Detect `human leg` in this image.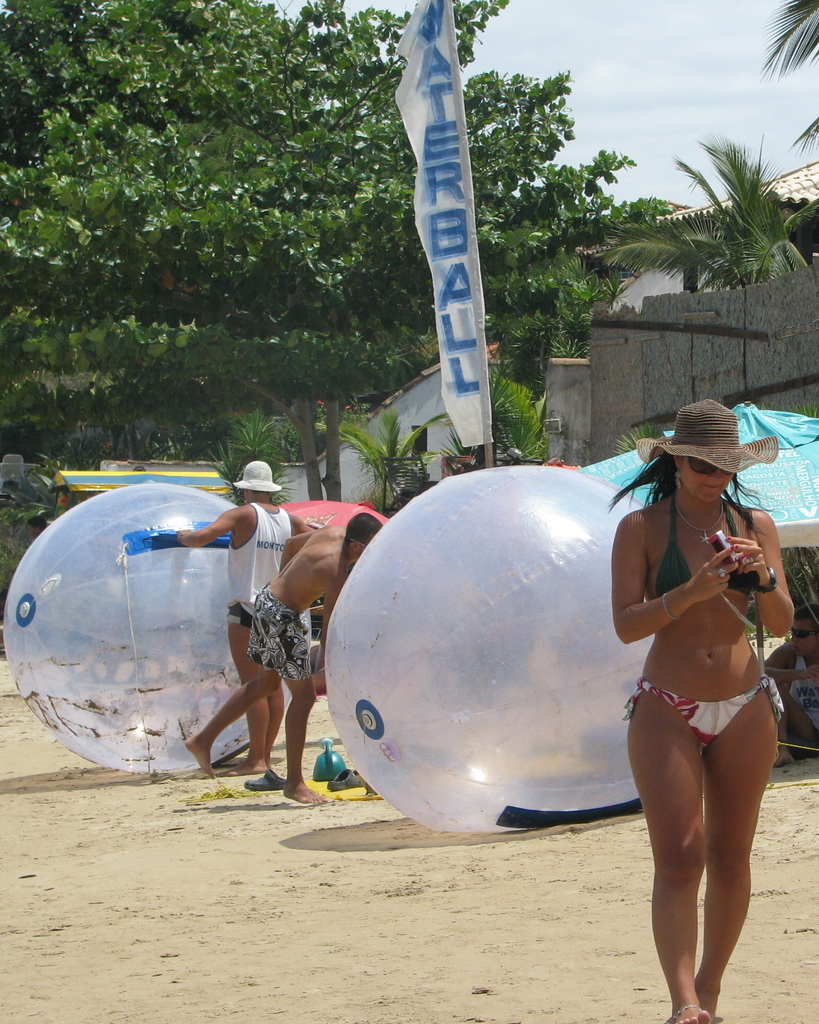
Detection: pyautogui.locateOnScreen(261, 636, 289, 720).
